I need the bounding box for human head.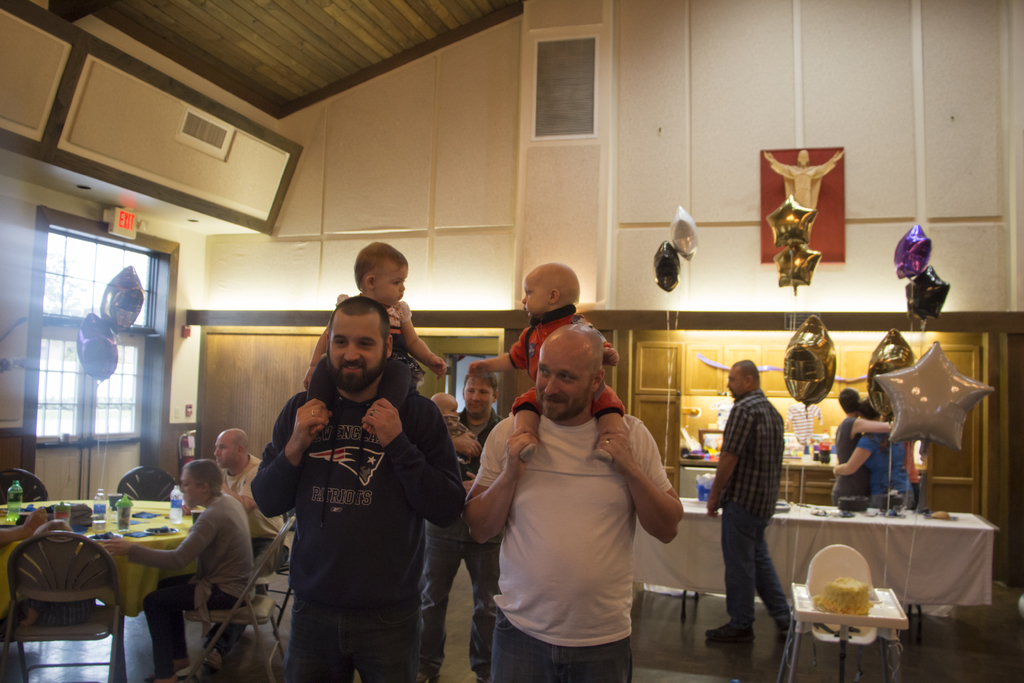
Here it is: <region>726, 358, 760, 399</region>.
